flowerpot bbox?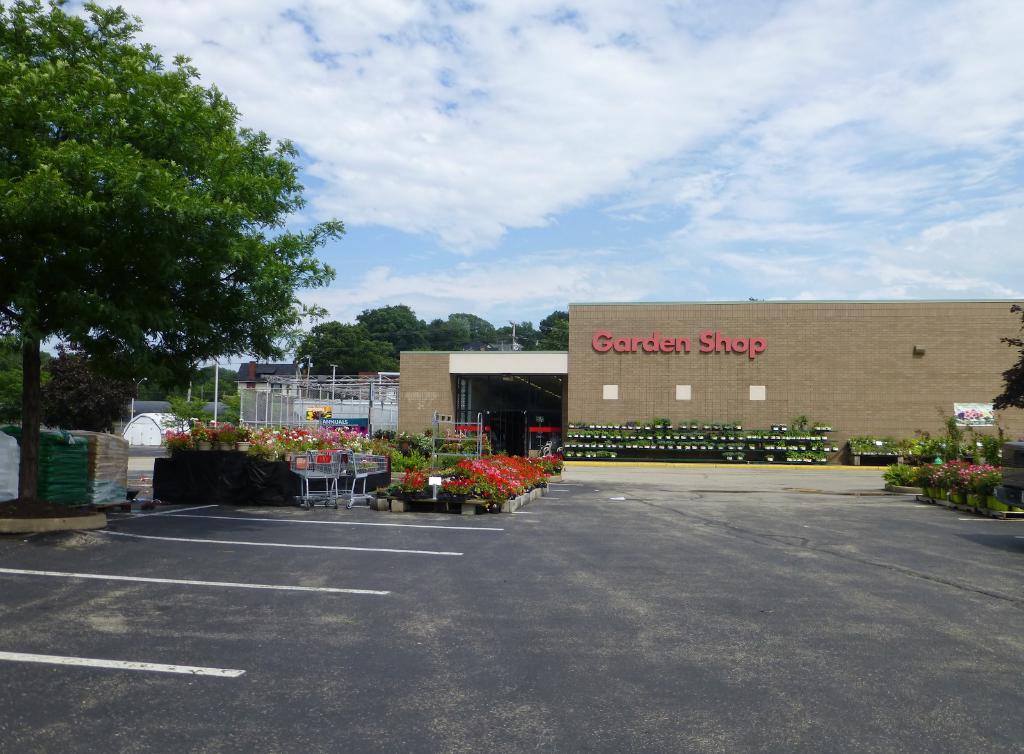
[778,424,788,431]
